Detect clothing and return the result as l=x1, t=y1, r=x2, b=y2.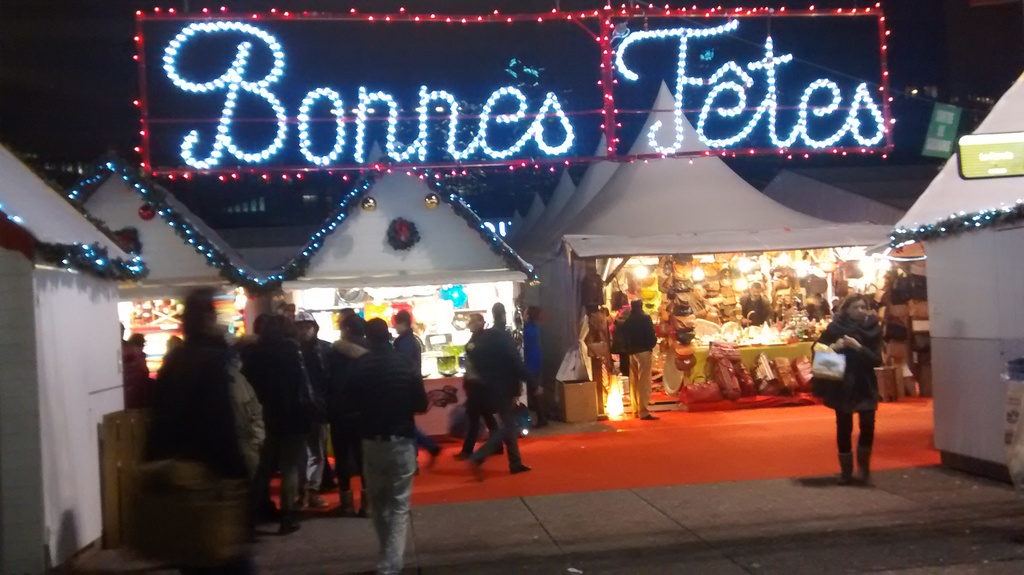
l=526, t=324, r=544, b=397.
